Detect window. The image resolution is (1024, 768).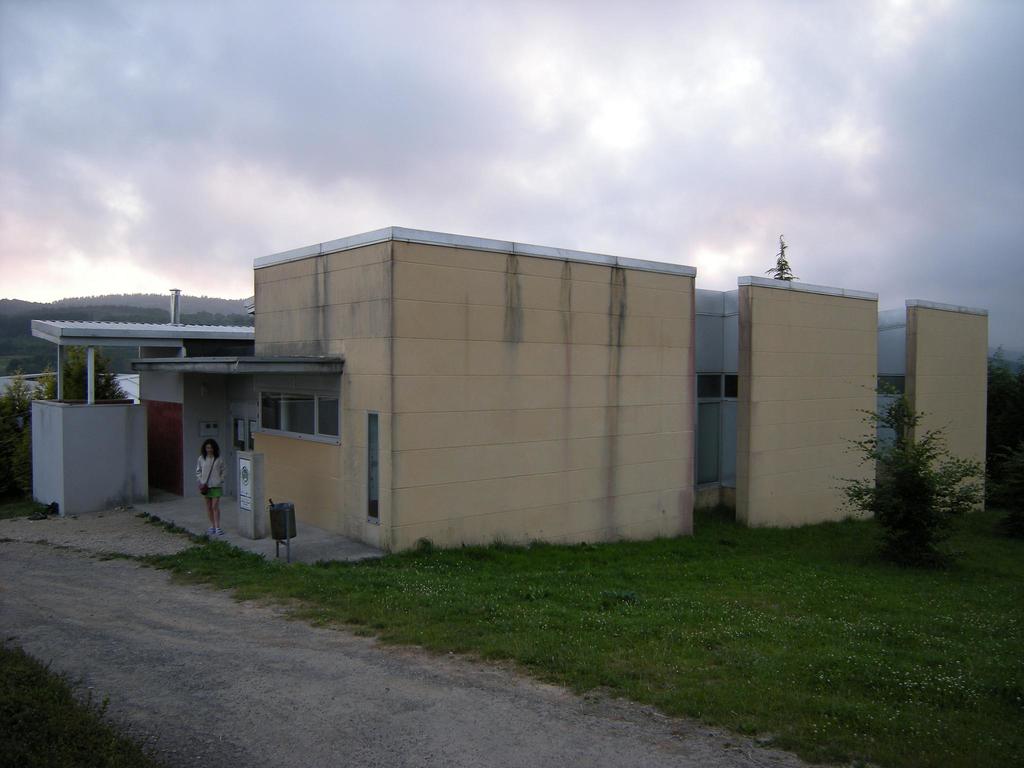
(left=695, top=369, right=738, bottom=402).
